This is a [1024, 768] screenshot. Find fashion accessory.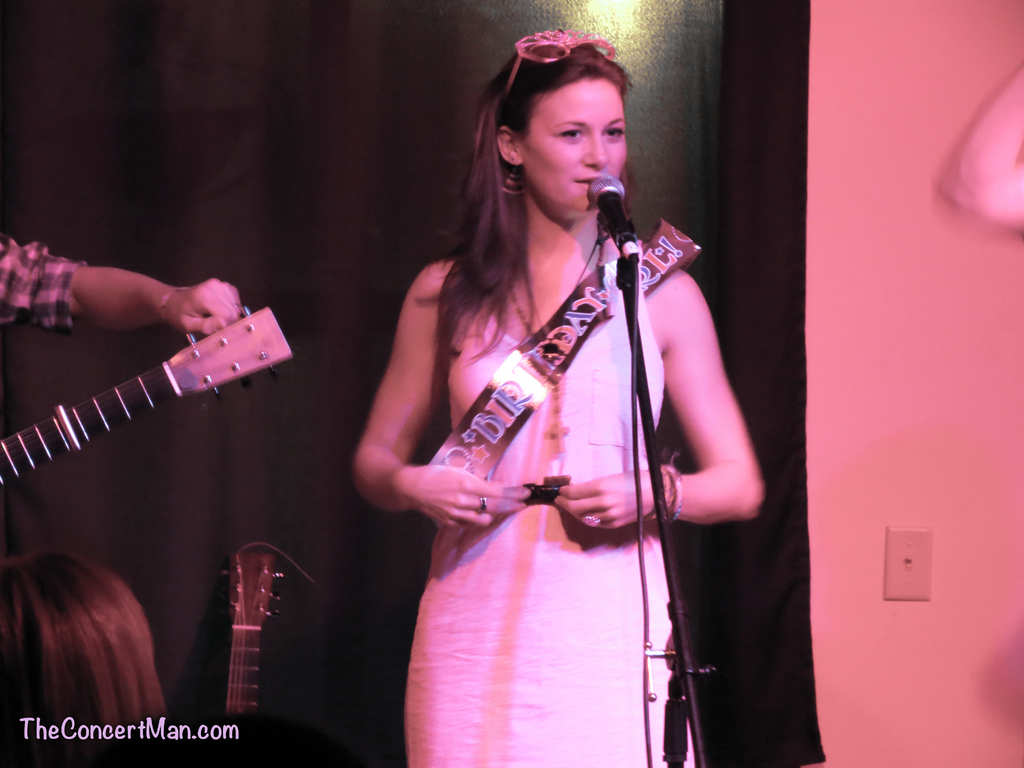
Bounding box: select_region(578, 515, 600, 528).
